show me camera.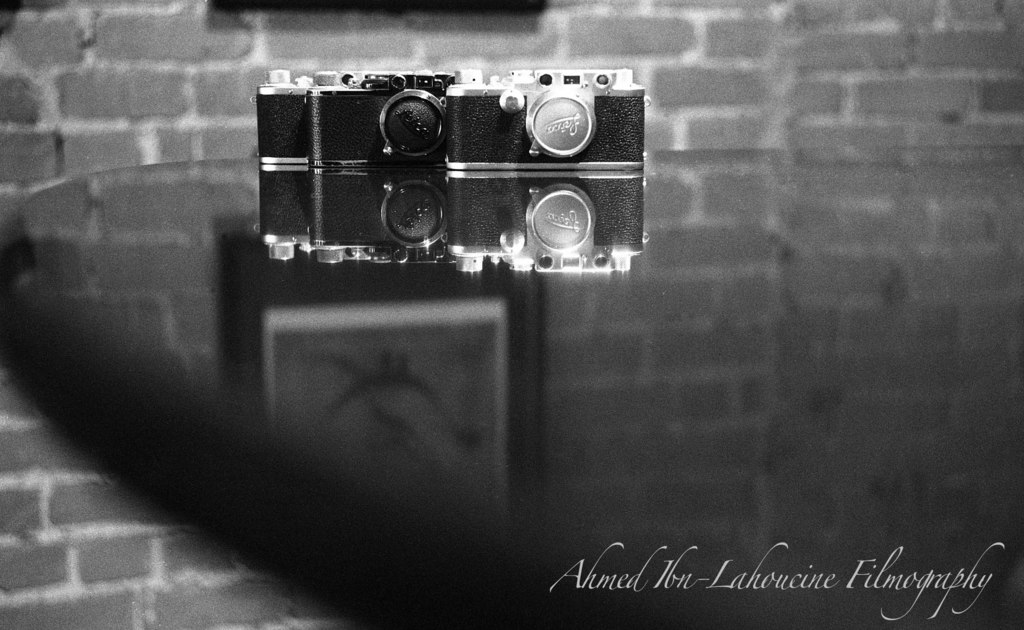
camera is here: x1=255 y1=72 x2=451 y2=174.
